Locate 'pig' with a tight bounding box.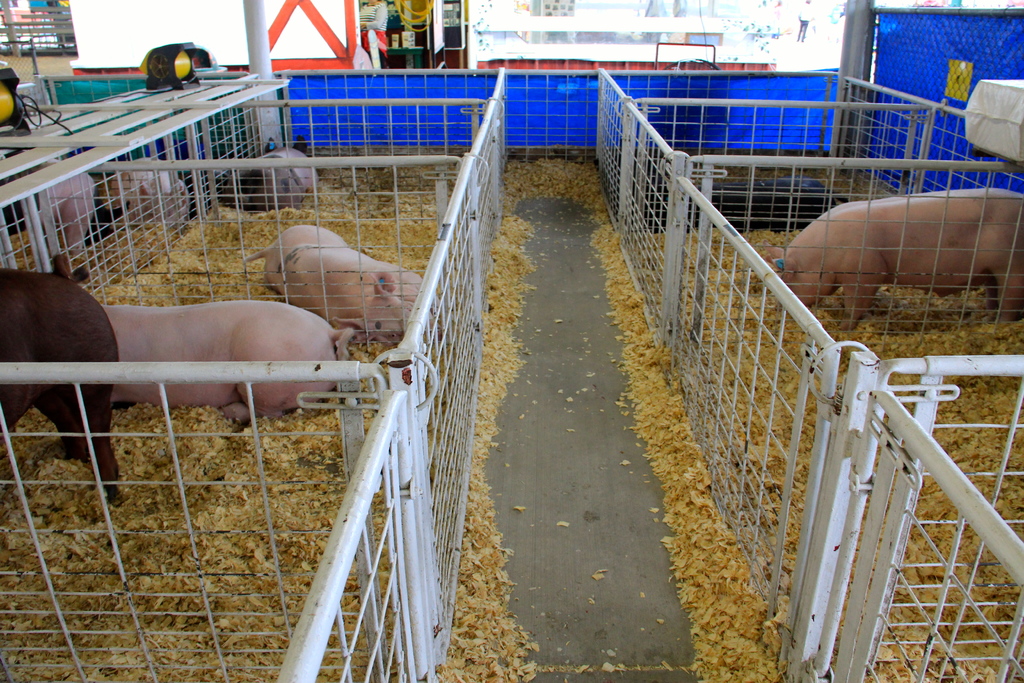
[0,265,119,503].
